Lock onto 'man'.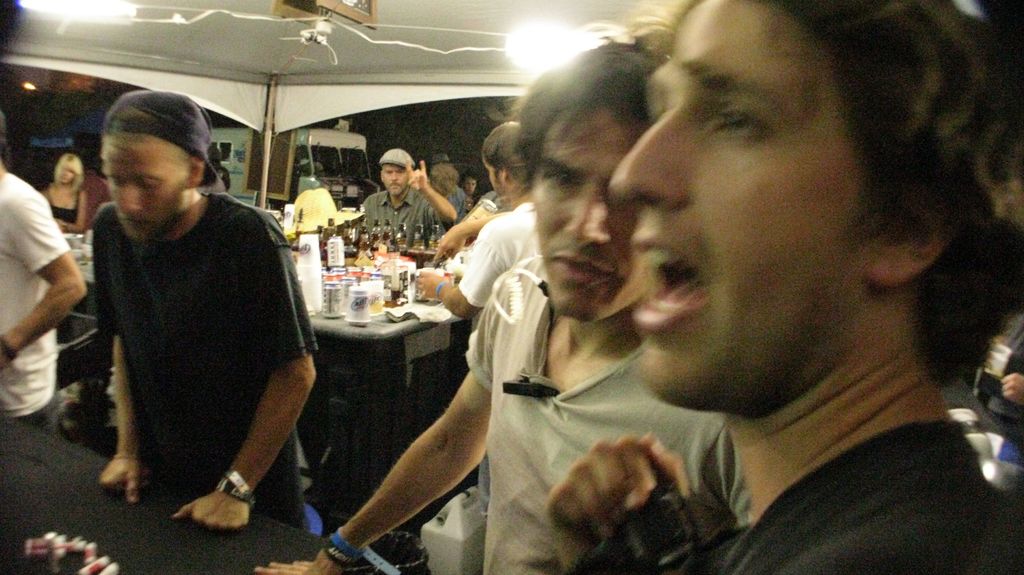
Locked: [242, 32, 822, 574].
